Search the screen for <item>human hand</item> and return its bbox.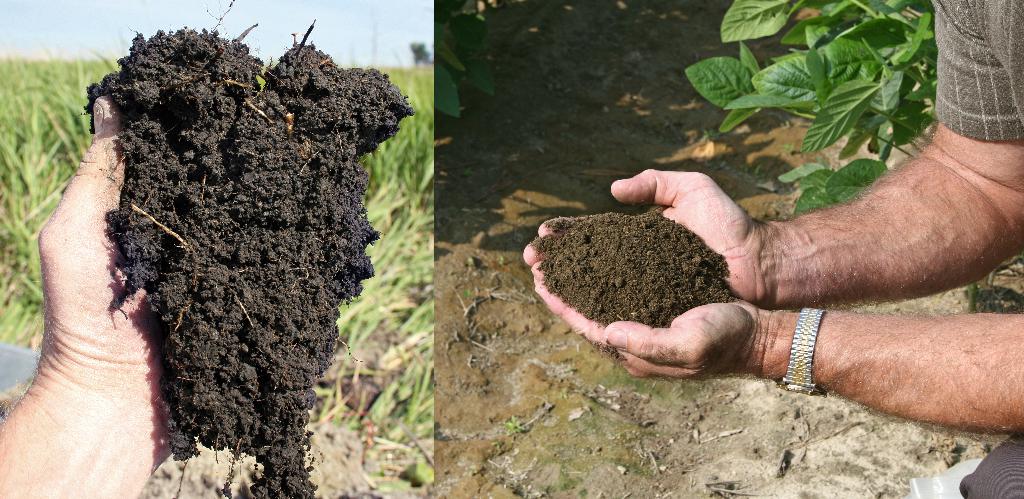
Found: (523,168,757,305).
